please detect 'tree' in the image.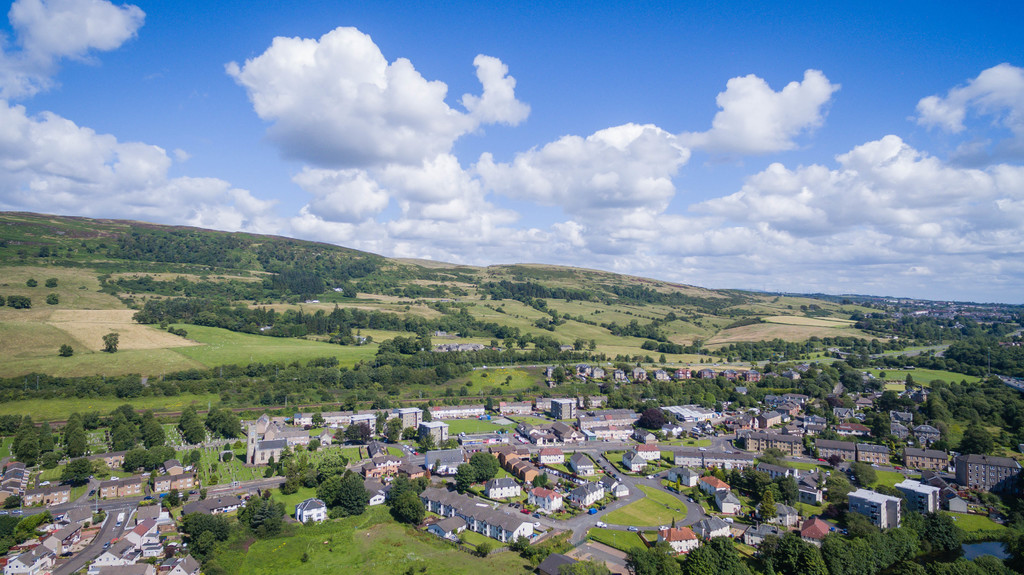
(6,294,33,310).
